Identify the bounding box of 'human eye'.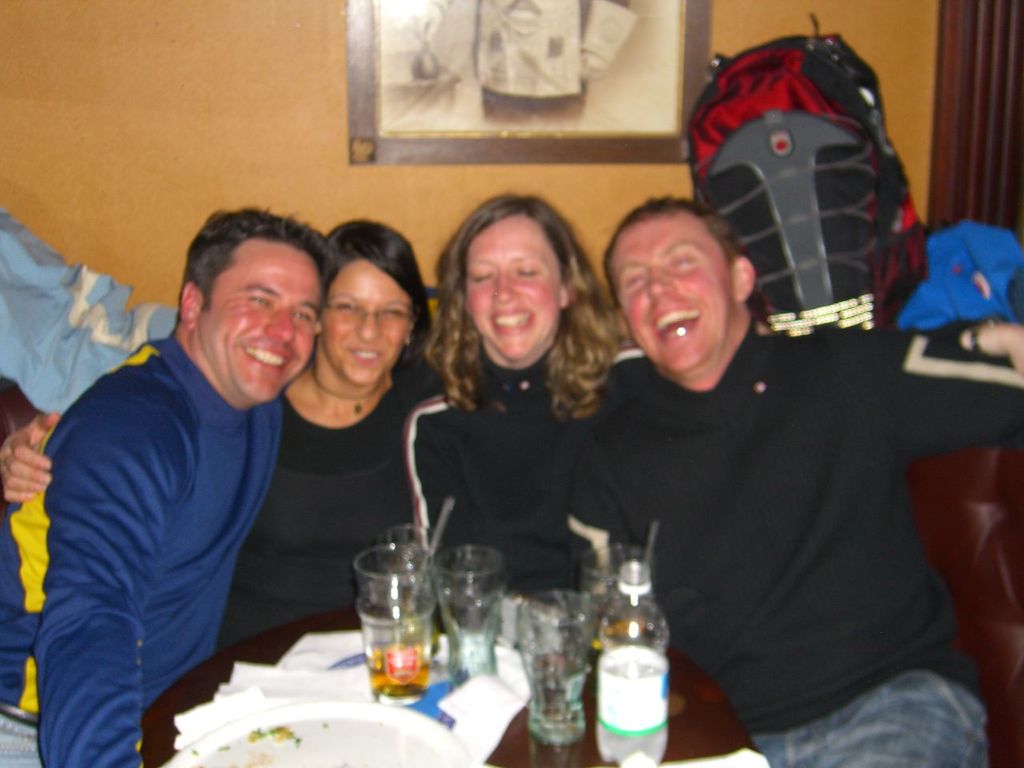
{"x1": 626, "y1": 271, "x2": 646, "y2": 289}.
